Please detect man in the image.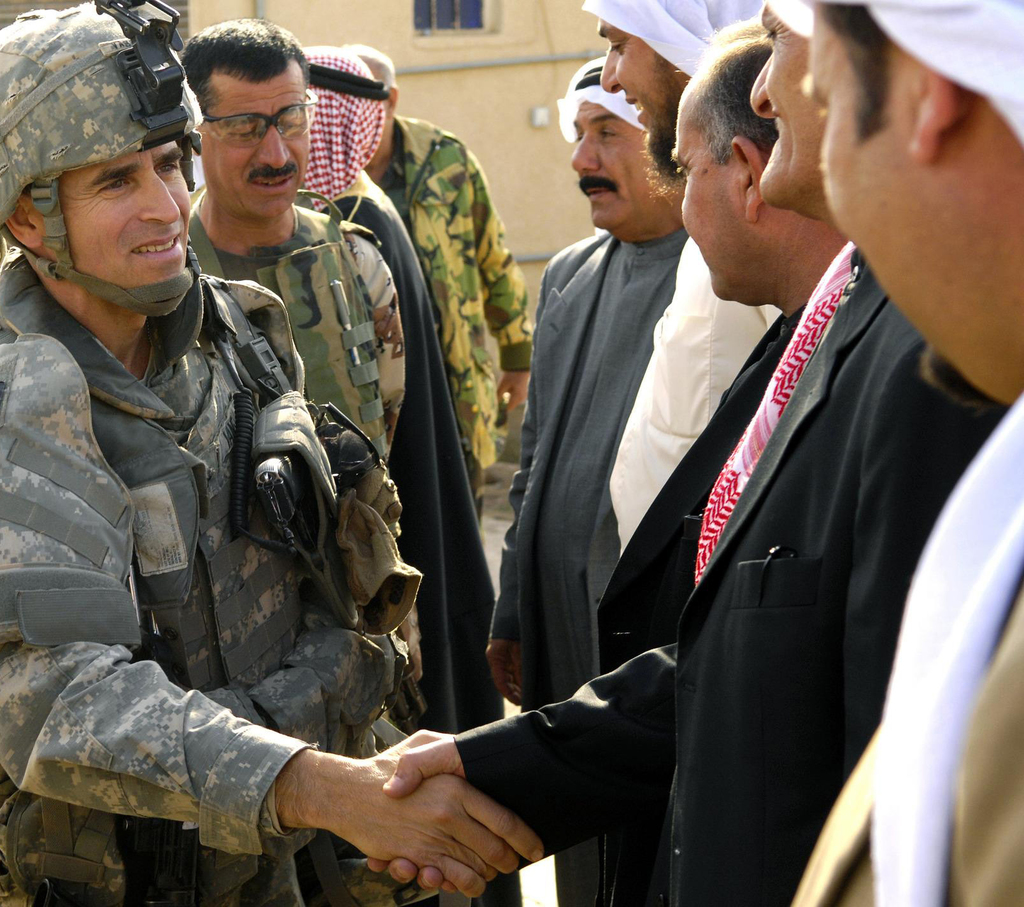
<box>0,5,544,906</box>.
